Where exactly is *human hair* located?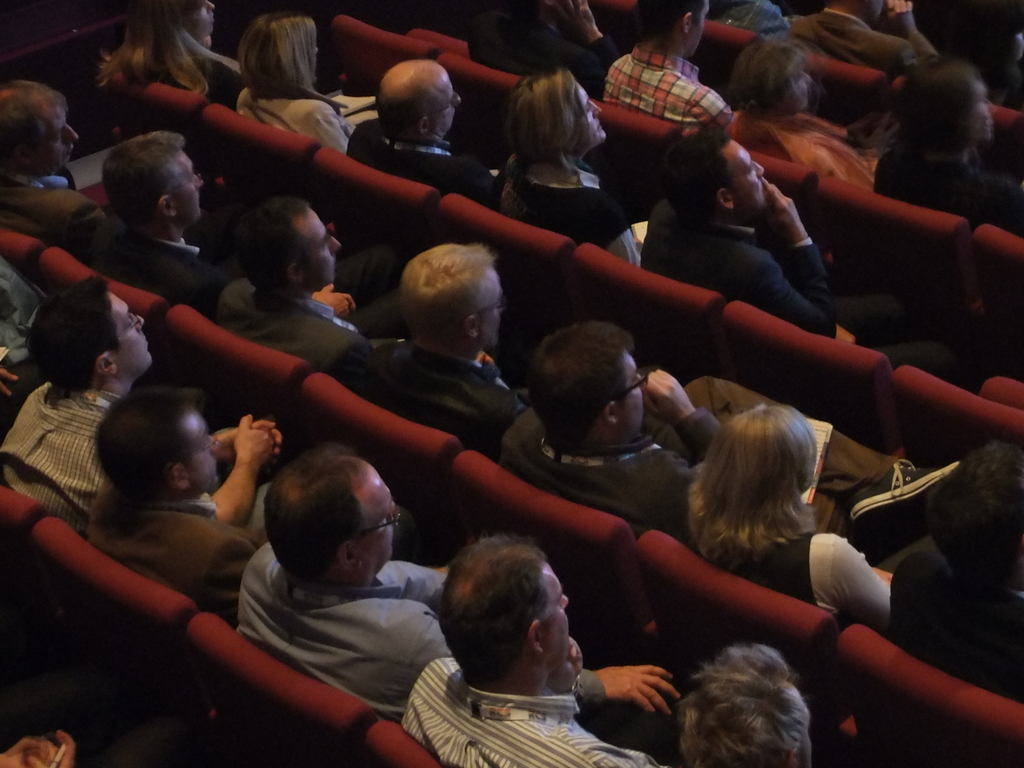
Its bounding box is 893:63:968:155.
